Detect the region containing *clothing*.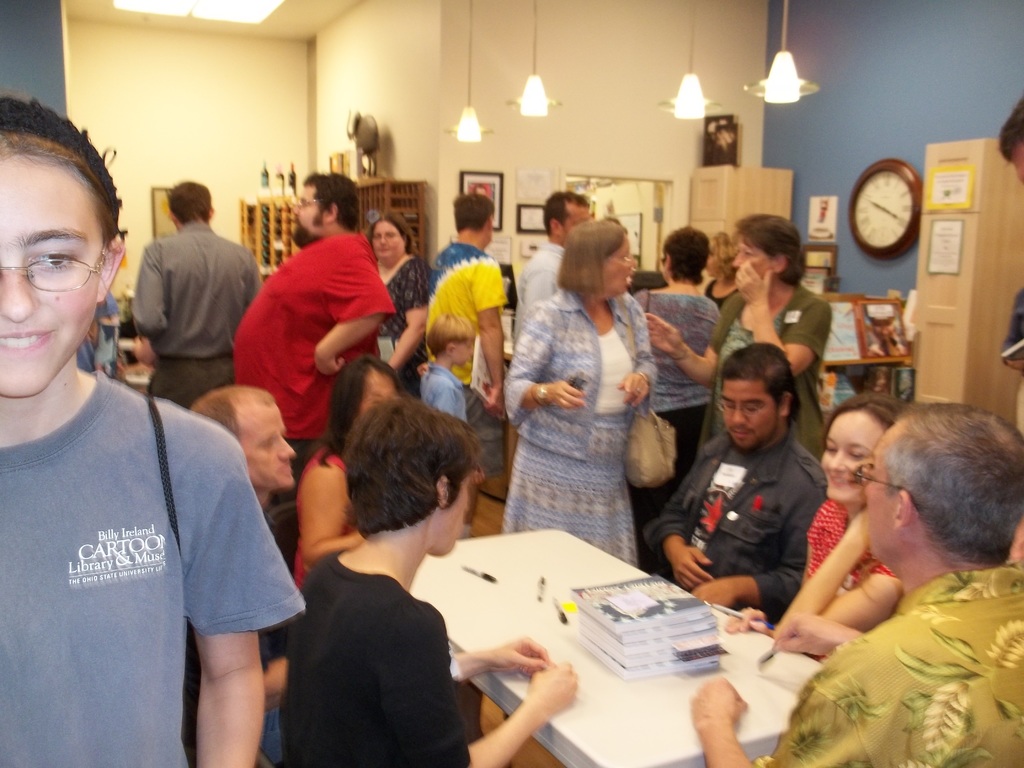
l=644, t=416, r=812, b=620.
